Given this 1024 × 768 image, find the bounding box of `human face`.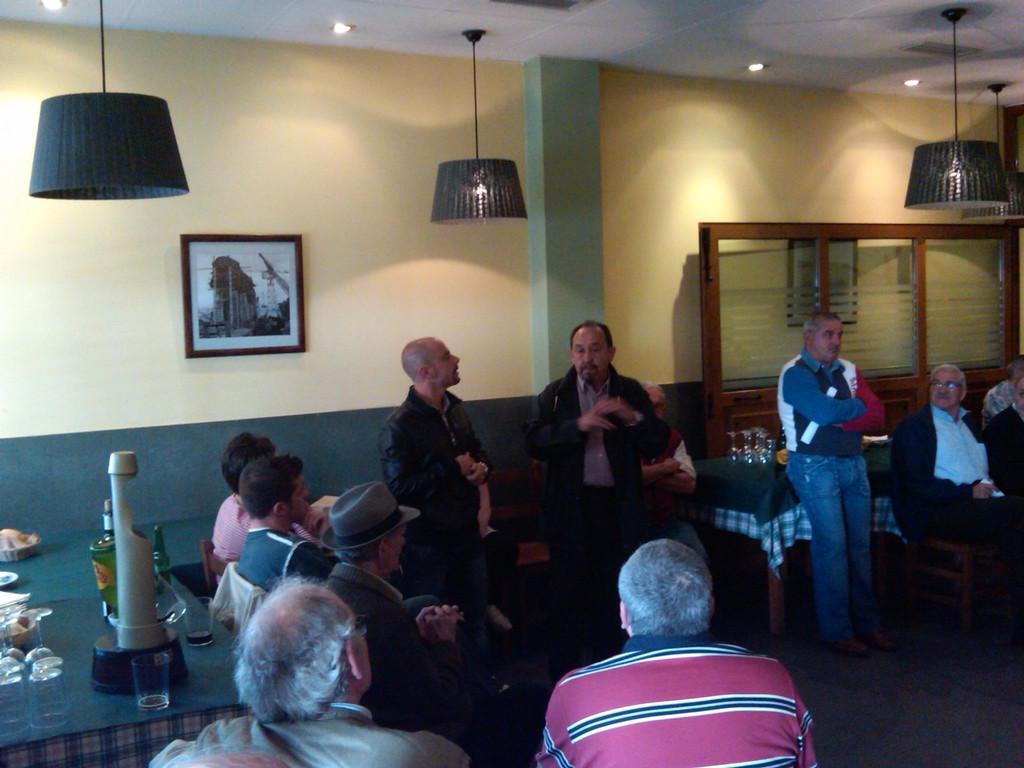
644/387/663/414.
